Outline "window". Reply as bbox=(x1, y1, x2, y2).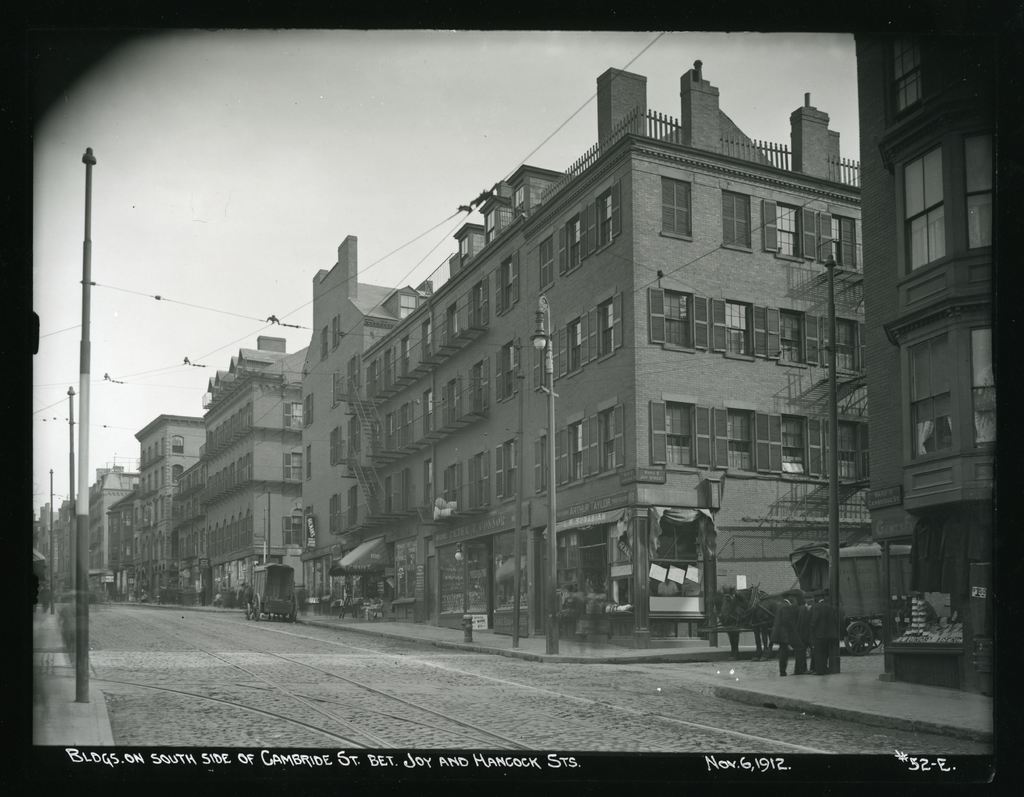
bbox=(401, 337, 406, 380).
